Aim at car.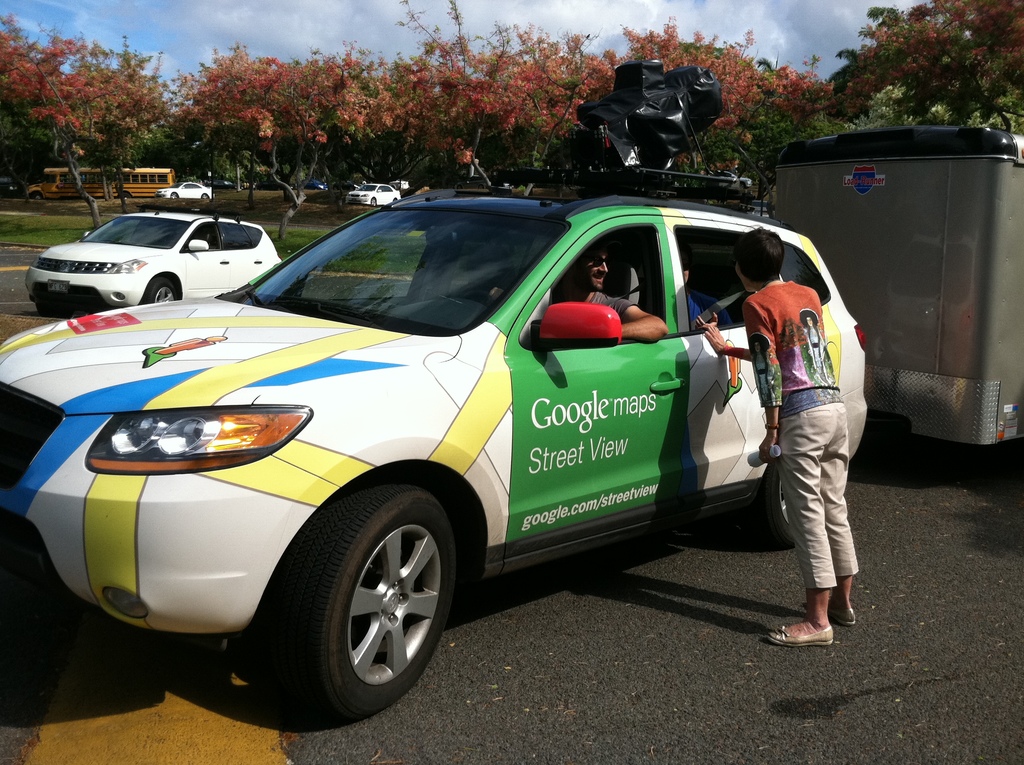
Aimed at select_region(451, 173, 514, 188).
